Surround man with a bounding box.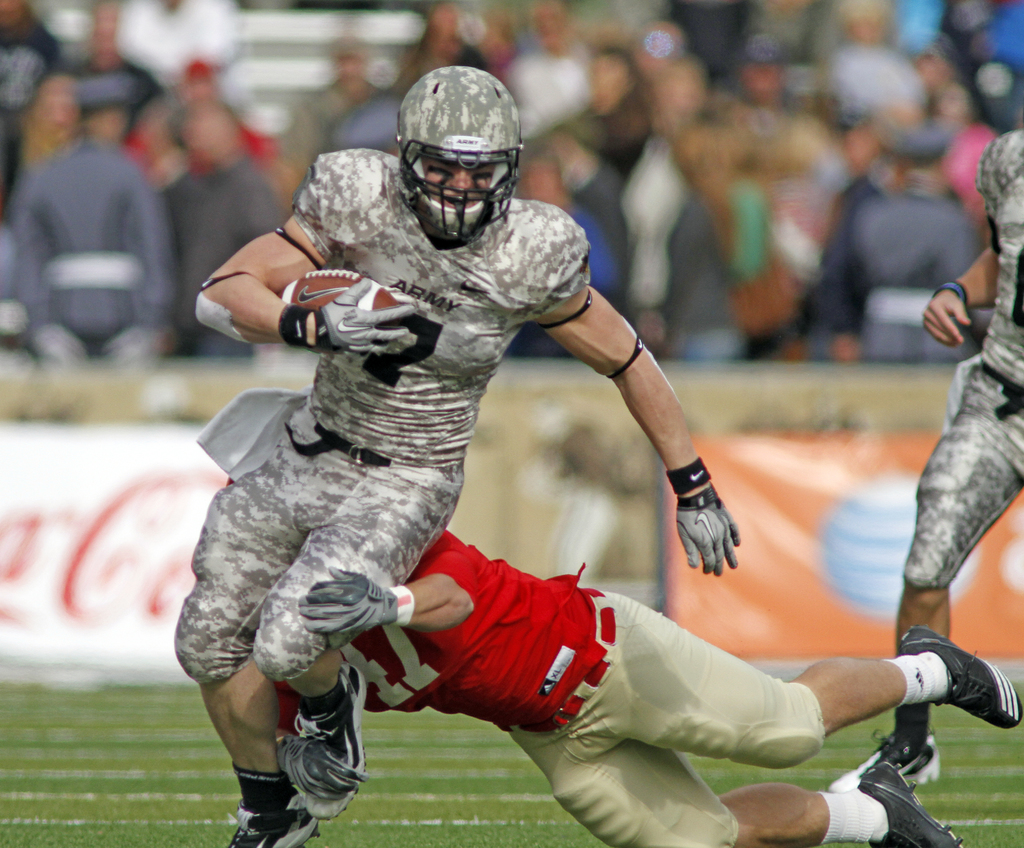
bbox=[12, 80, 171, 371].
